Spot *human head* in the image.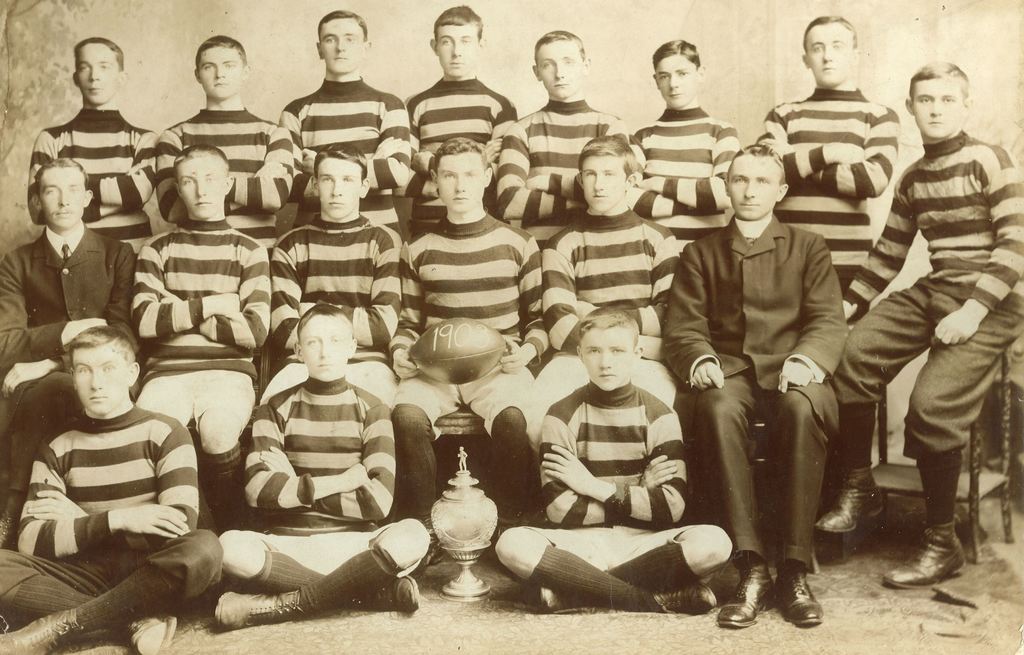
*human head* found at (34,158,94,231).
